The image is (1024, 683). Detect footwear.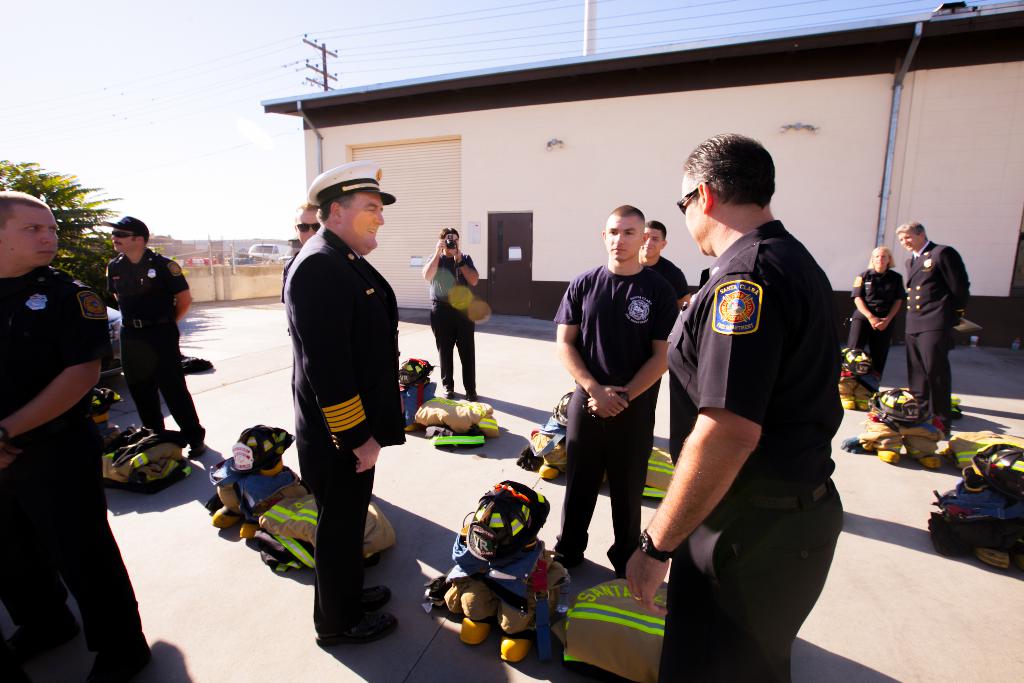
Detection: x1=465 y1=392 x2=477 y2=401.
